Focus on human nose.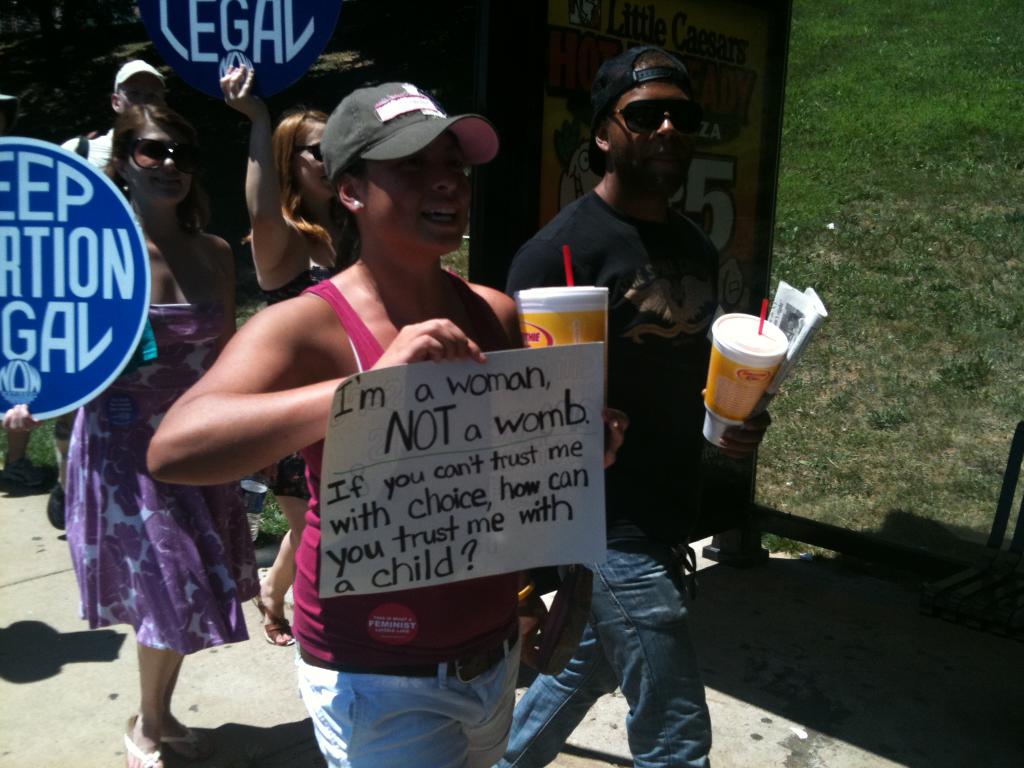
Focused at crop(161, 150, 181, 173).
